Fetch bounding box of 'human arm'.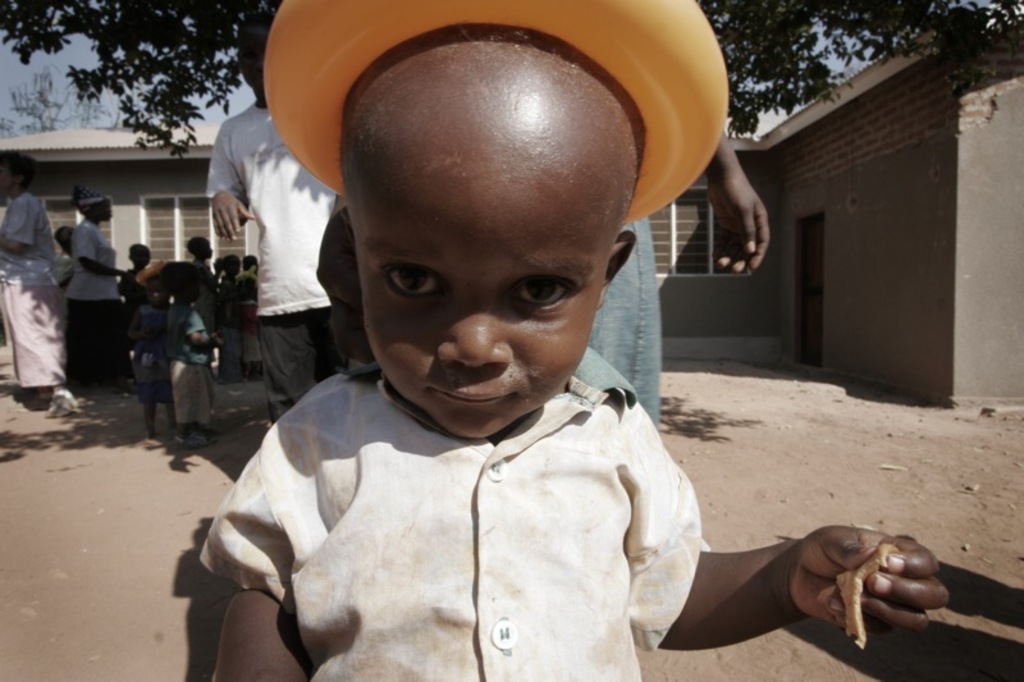
Bbox: [156, 392, 325, 678].
